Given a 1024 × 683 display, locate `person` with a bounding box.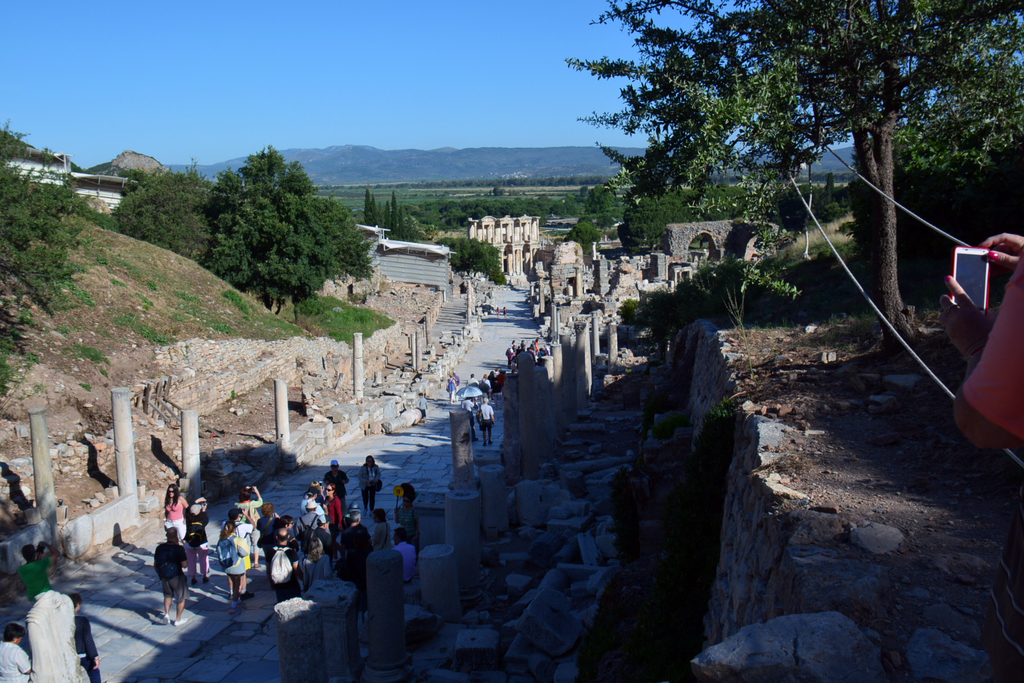
Located: <region>412, 392, 428, 429</region>.
